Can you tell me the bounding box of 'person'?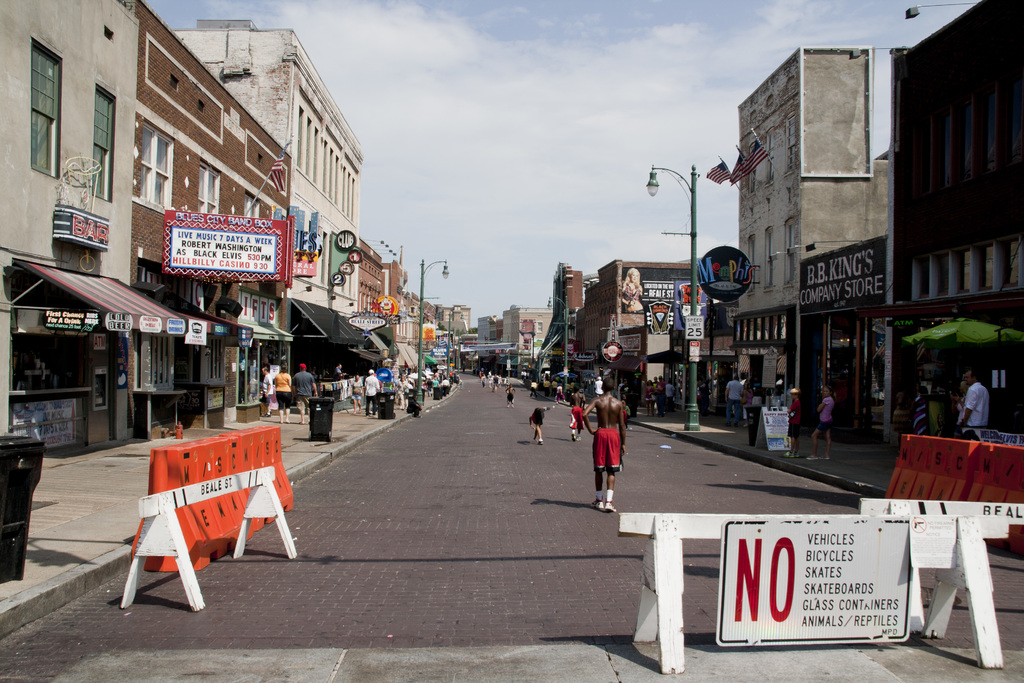
(left=958, top=370, right=988, bottom=444).
